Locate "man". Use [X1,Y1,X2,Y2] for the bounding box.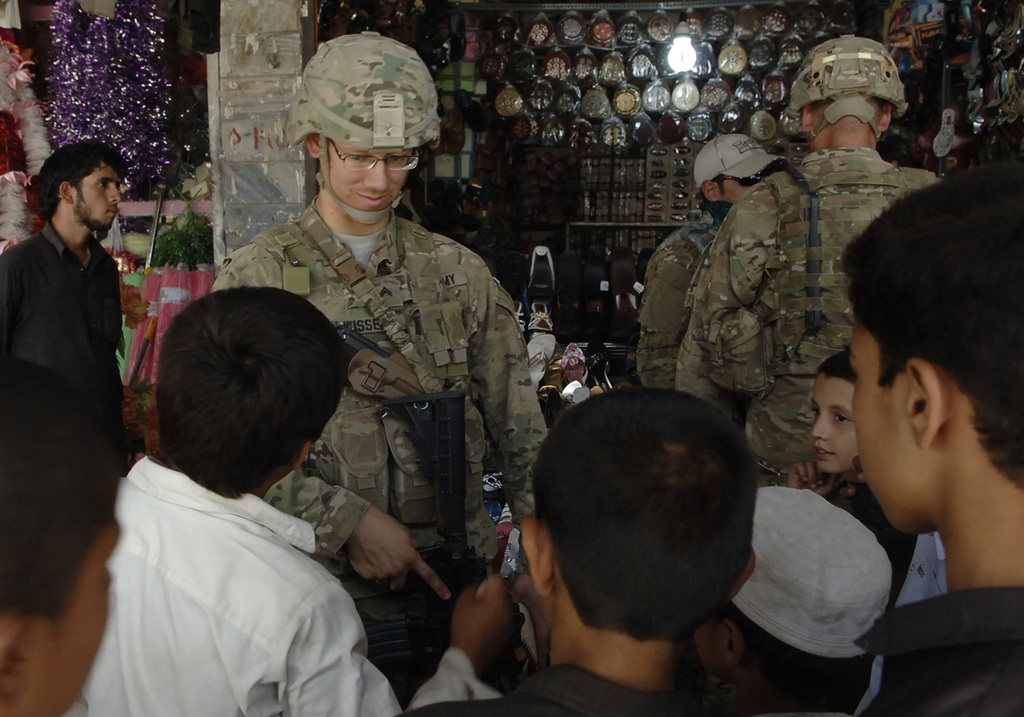
[0,143,126,425].
